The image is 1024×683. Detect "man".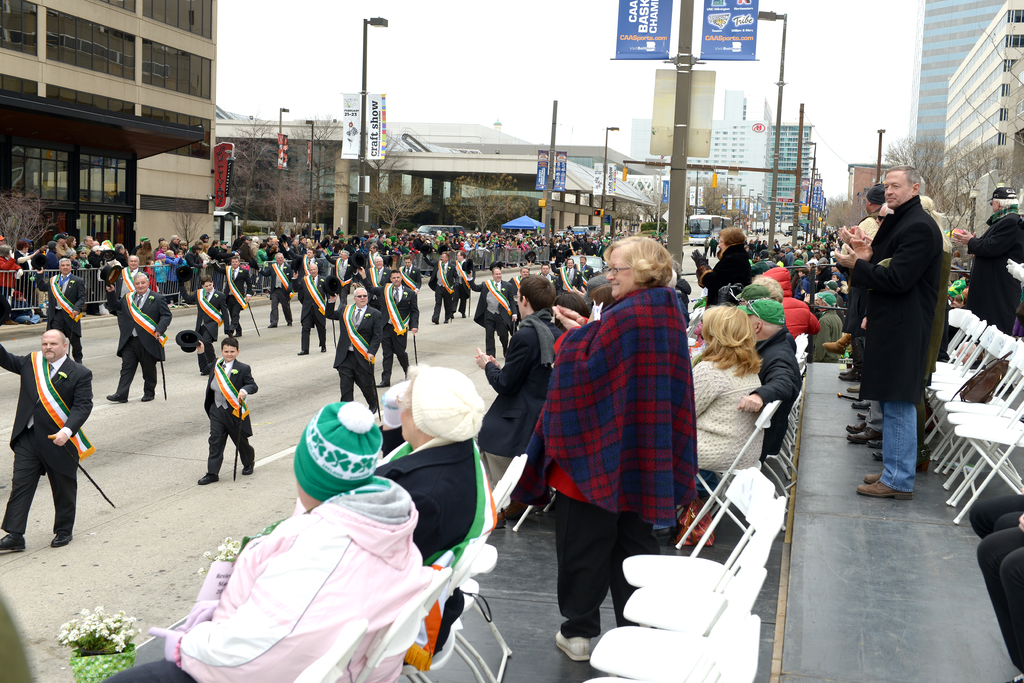
Detection: box=[557, 258, 586, 297].
